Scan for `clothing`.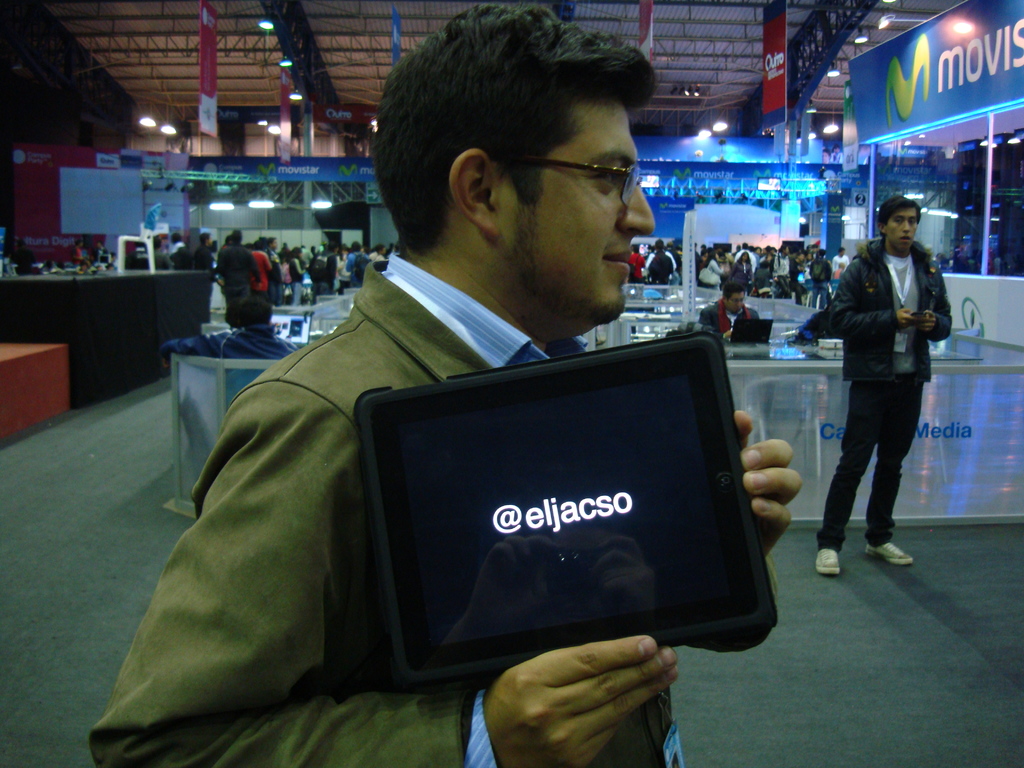
Scan result: x1=255, y1=251, x2=274, y2=305.
